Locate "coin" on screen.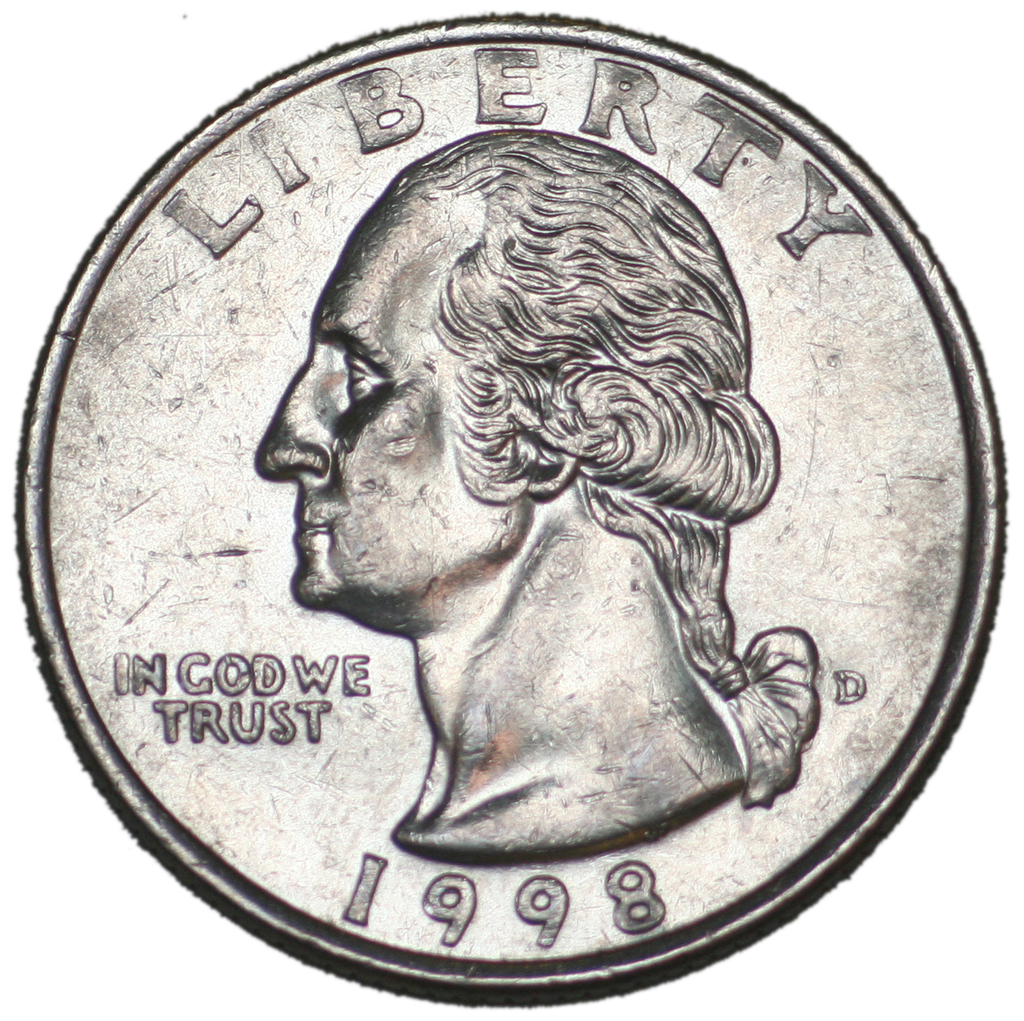
On screen at <bbox>20, 12, 1009, 1004</bbox>.
